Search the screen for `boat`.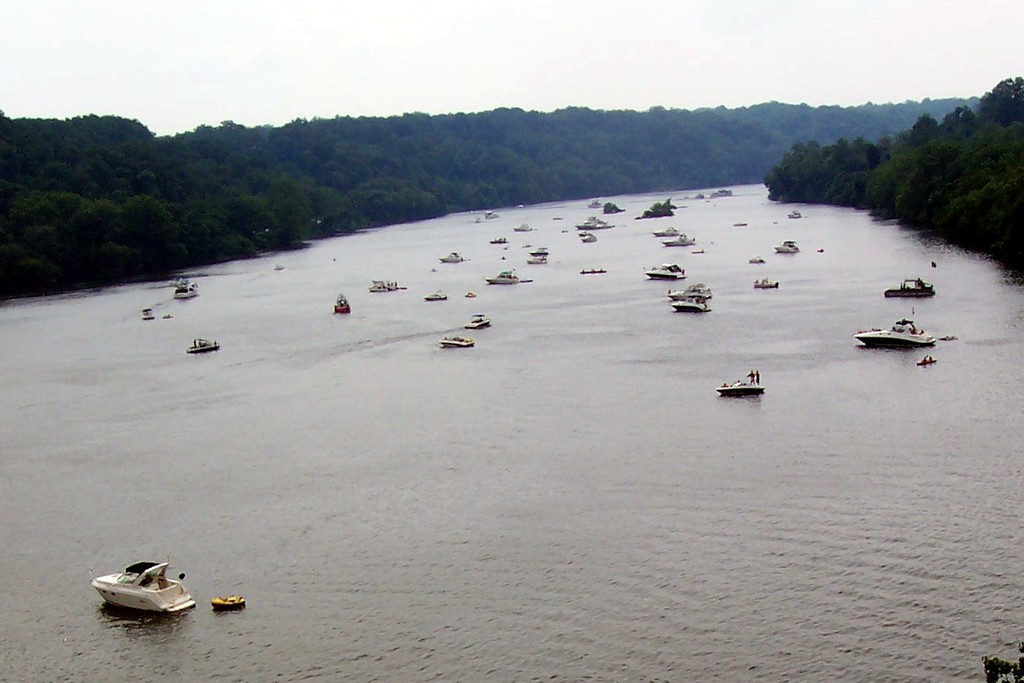
Found at crop(488, 235, 506, 242).
